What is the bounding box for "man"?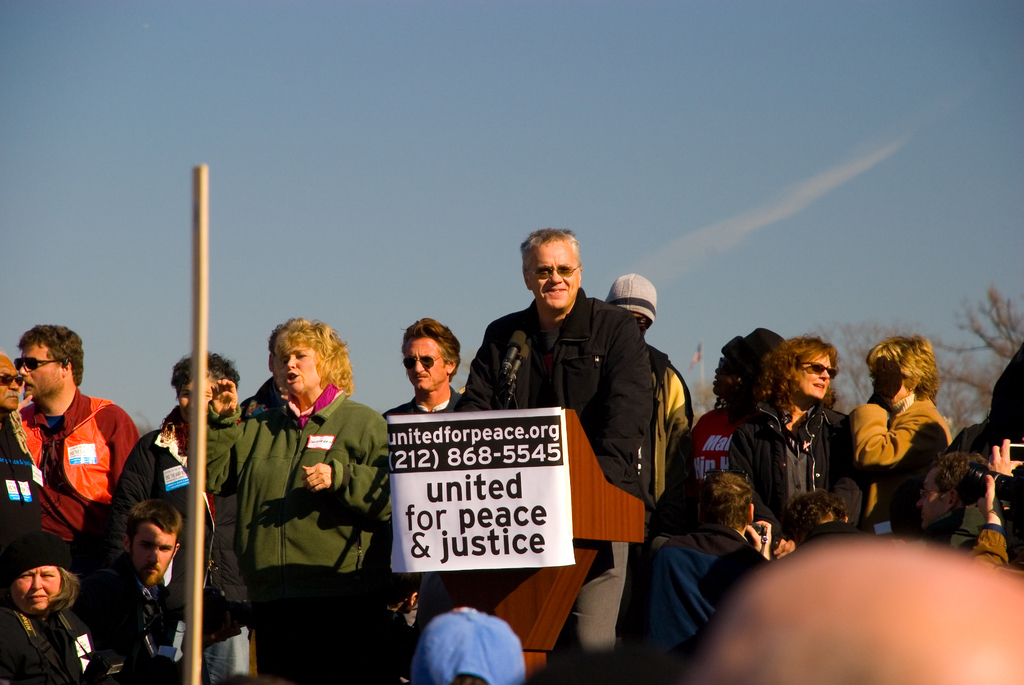
left=849, top=336, right=950, bottom=534.
